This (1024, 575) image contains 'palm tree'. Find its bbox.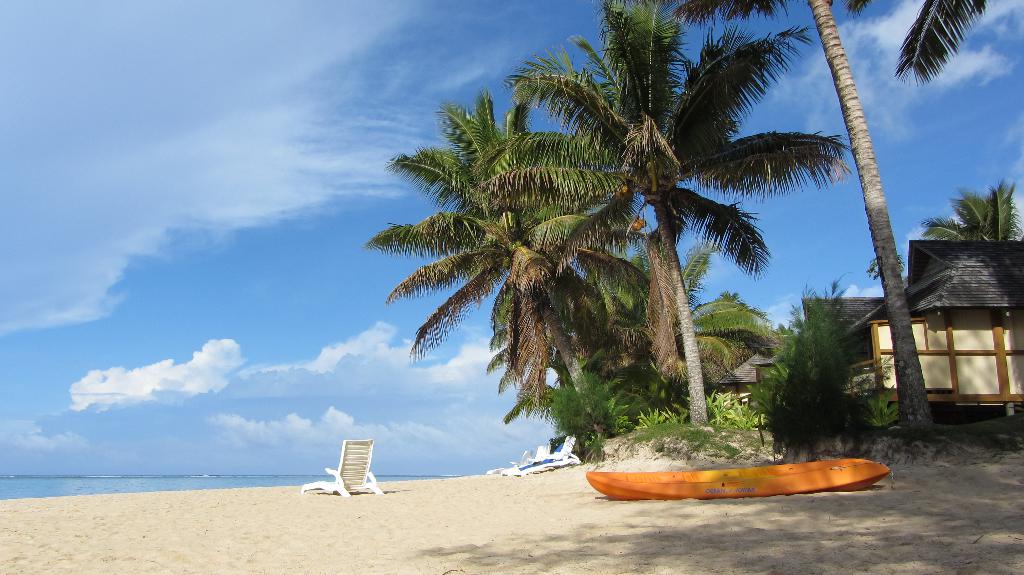
[929,186,1016,265].
